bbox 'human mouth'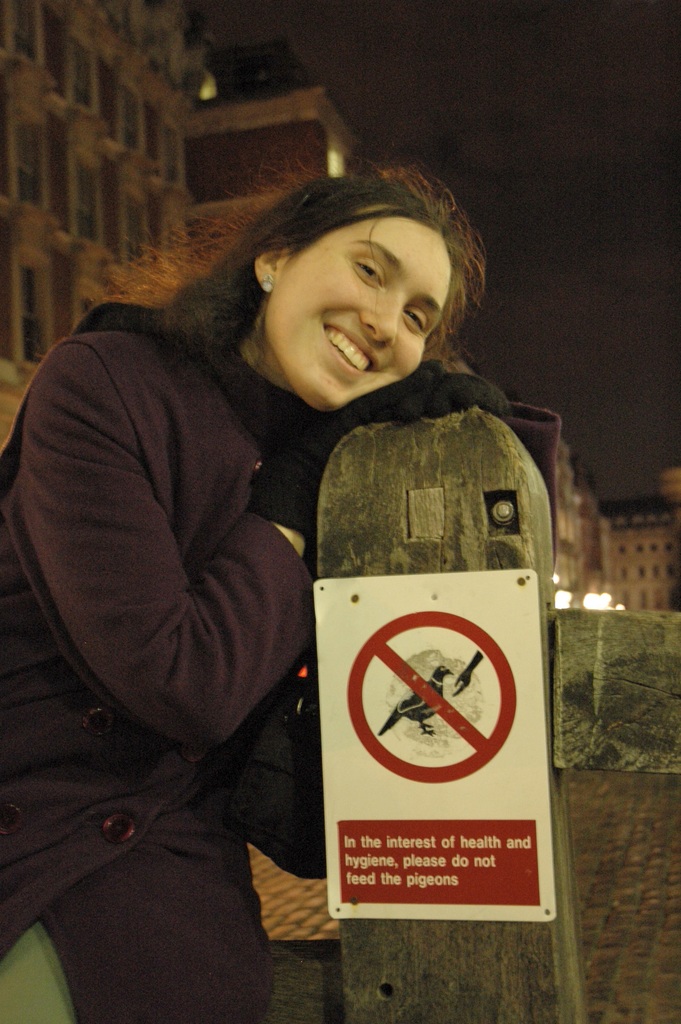
[left=324, top=321, right=376, bottom=374]
